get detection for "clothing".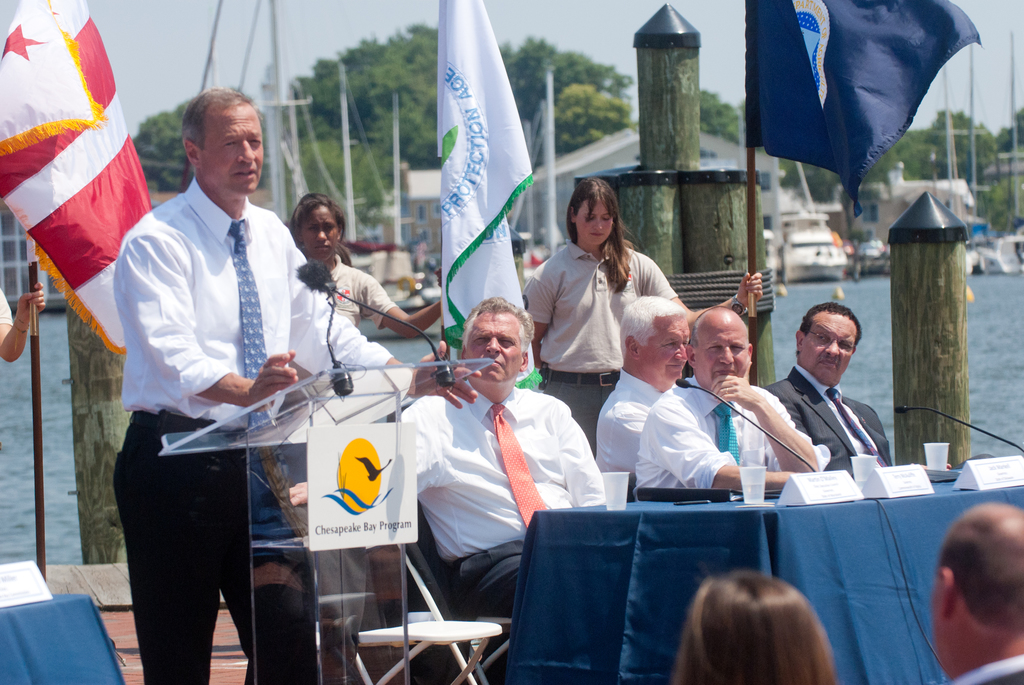
Detection: box=[597, 367, 671, 495].
